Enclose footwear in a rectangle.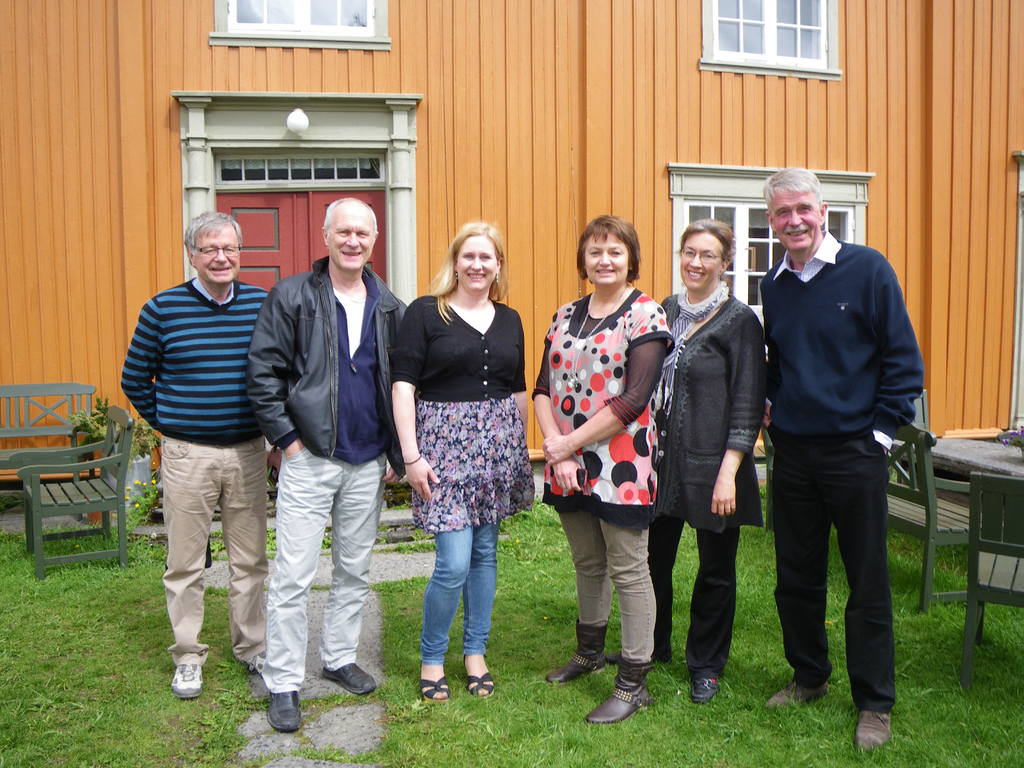
<box>172,663,205,698</box>.
